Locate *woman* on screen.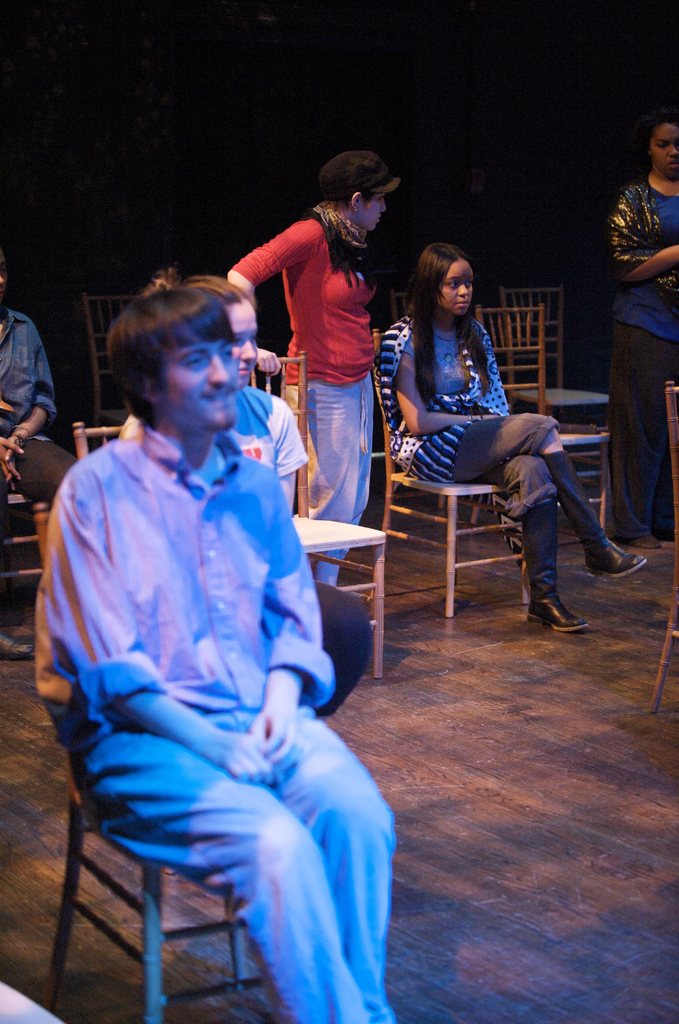
On screen at 125, 278, 372, 700.
